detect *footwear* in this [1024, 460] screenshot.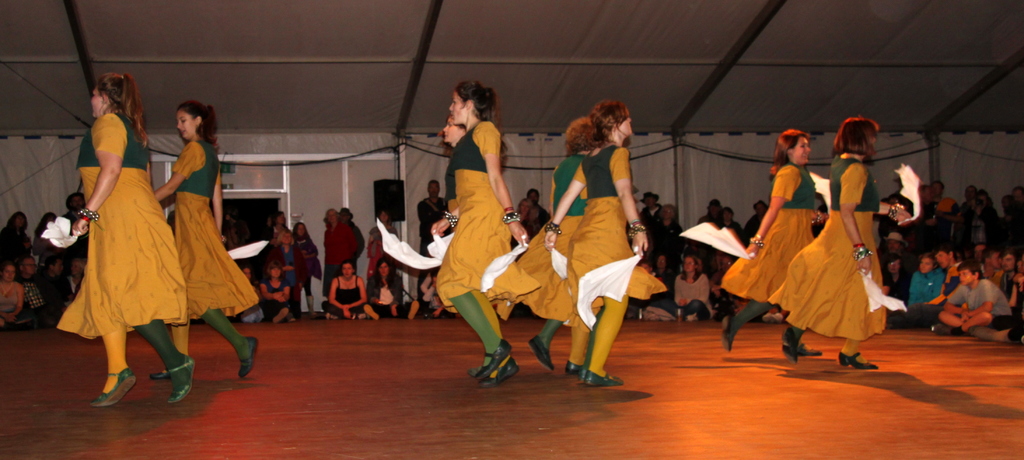
Detection: 529 335 557 372.
